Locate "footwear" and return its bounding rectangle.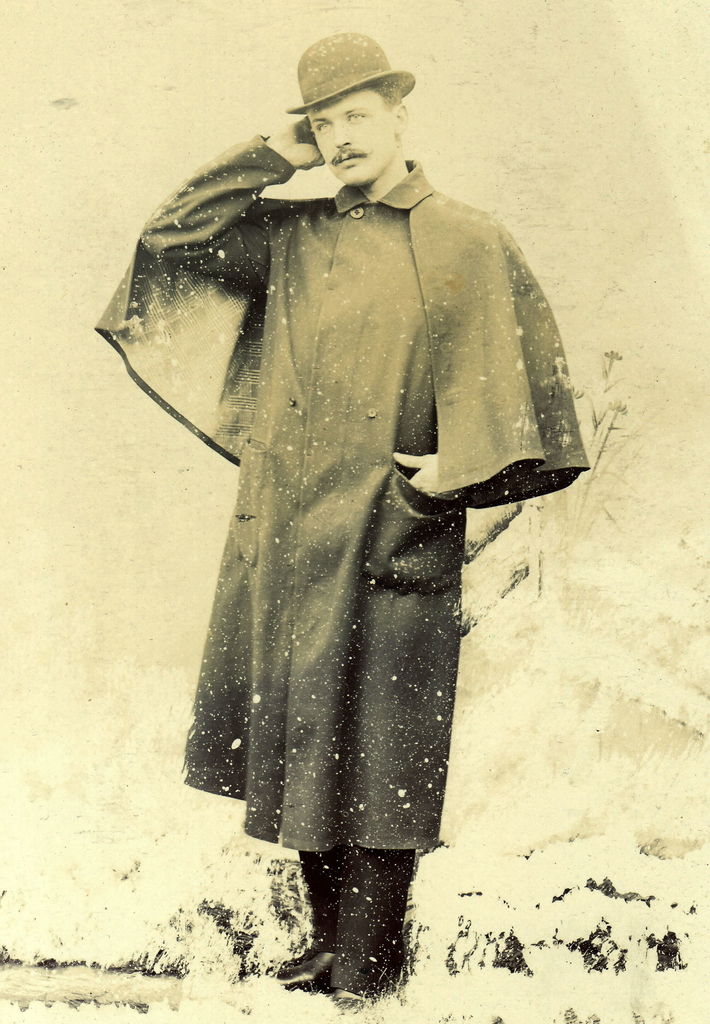
x1=270, y1=842, x2=339, y2=998.
